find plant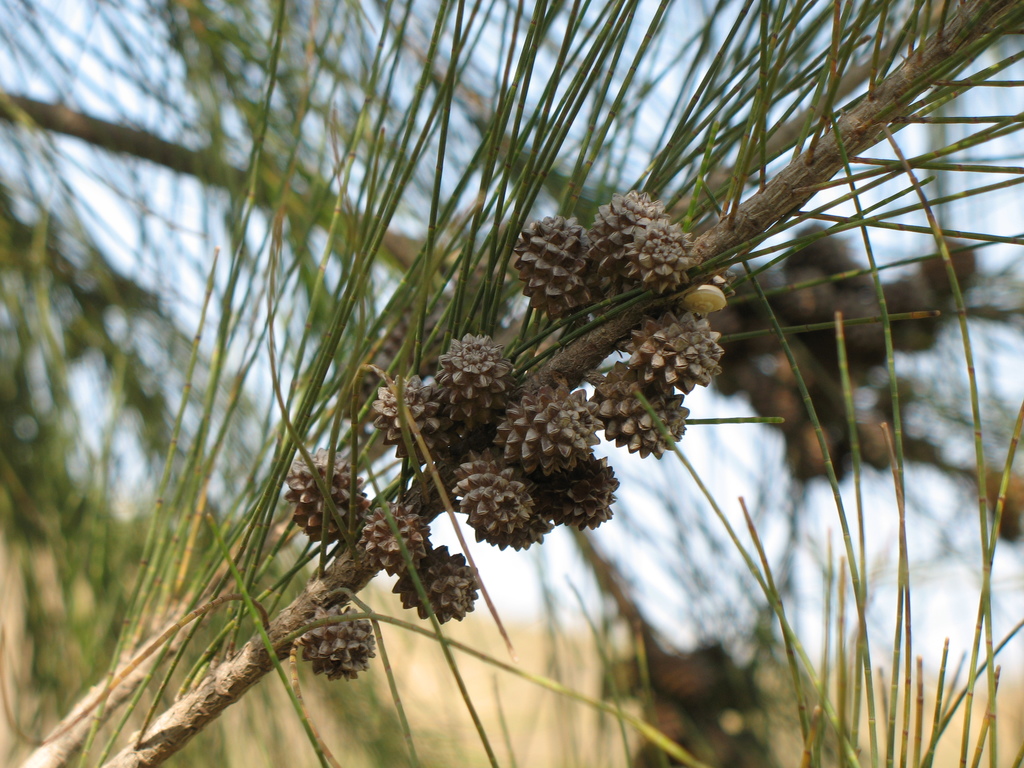
box=[0, 0, 1023, 767]
